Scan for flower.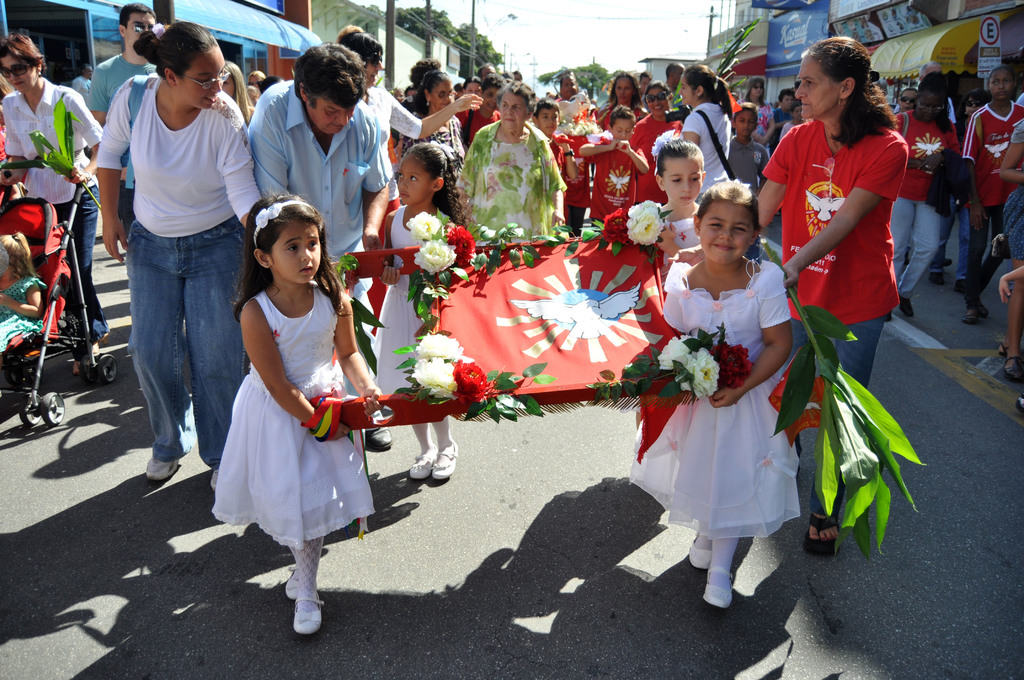
Scan result: bbox(718, 341, 756, 387).
